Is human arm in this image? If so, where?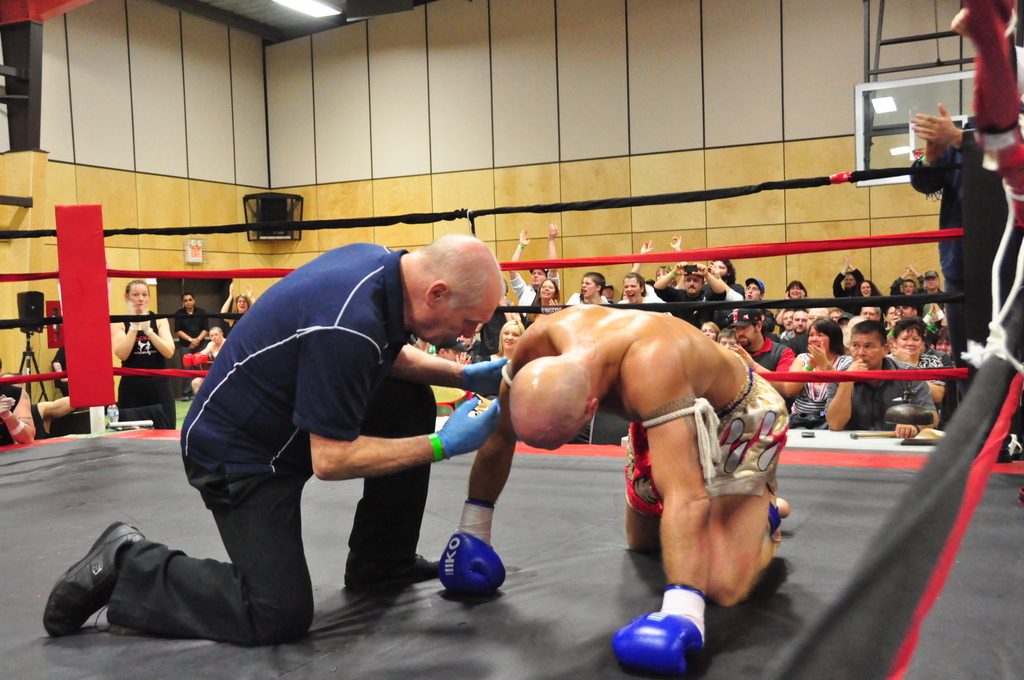
Yes, at select_region(766, 355, 813, 397).
